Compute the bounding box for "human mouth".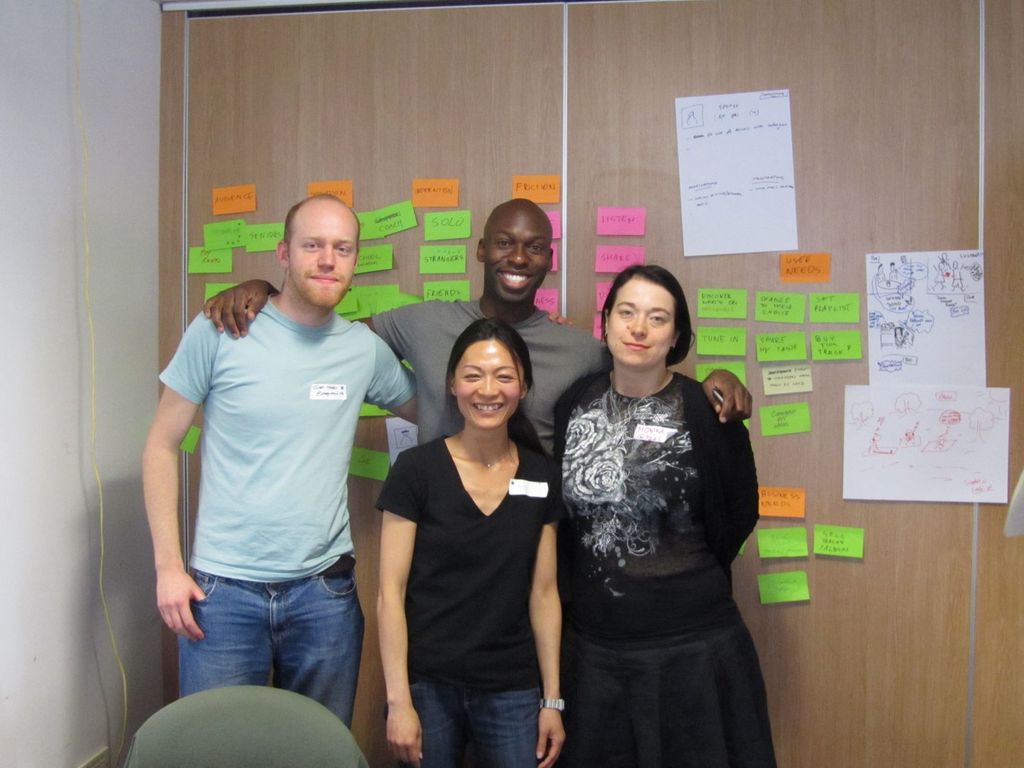
bbox=[310, 273, 340, 284].
